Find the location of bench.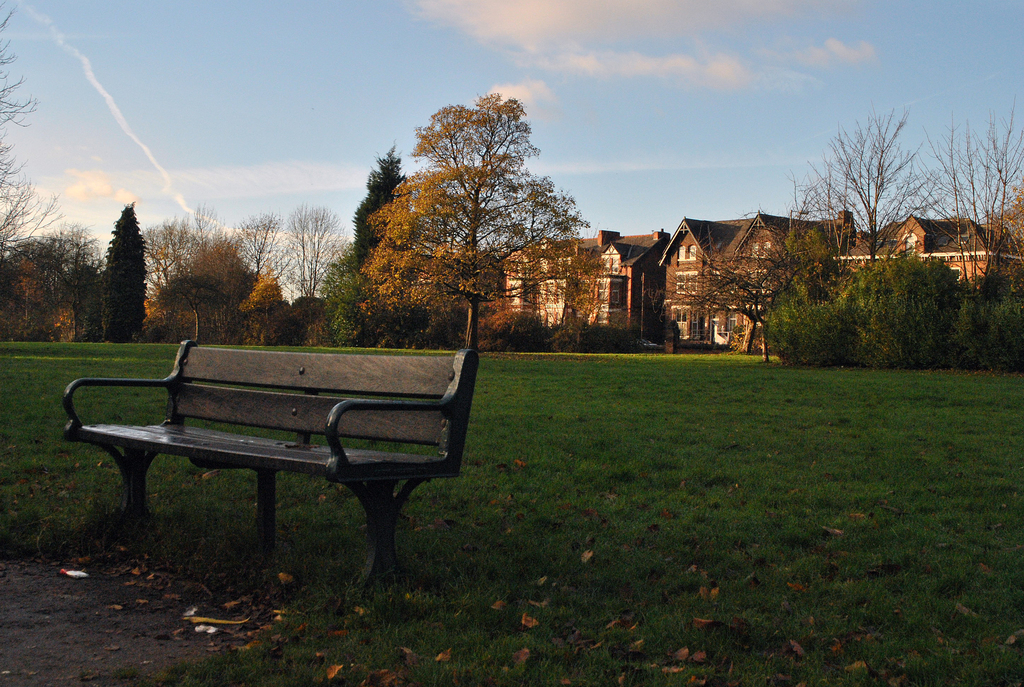
Location: {"x1": 65, "y1": 339, "x2": 482, "y2": 588}.
